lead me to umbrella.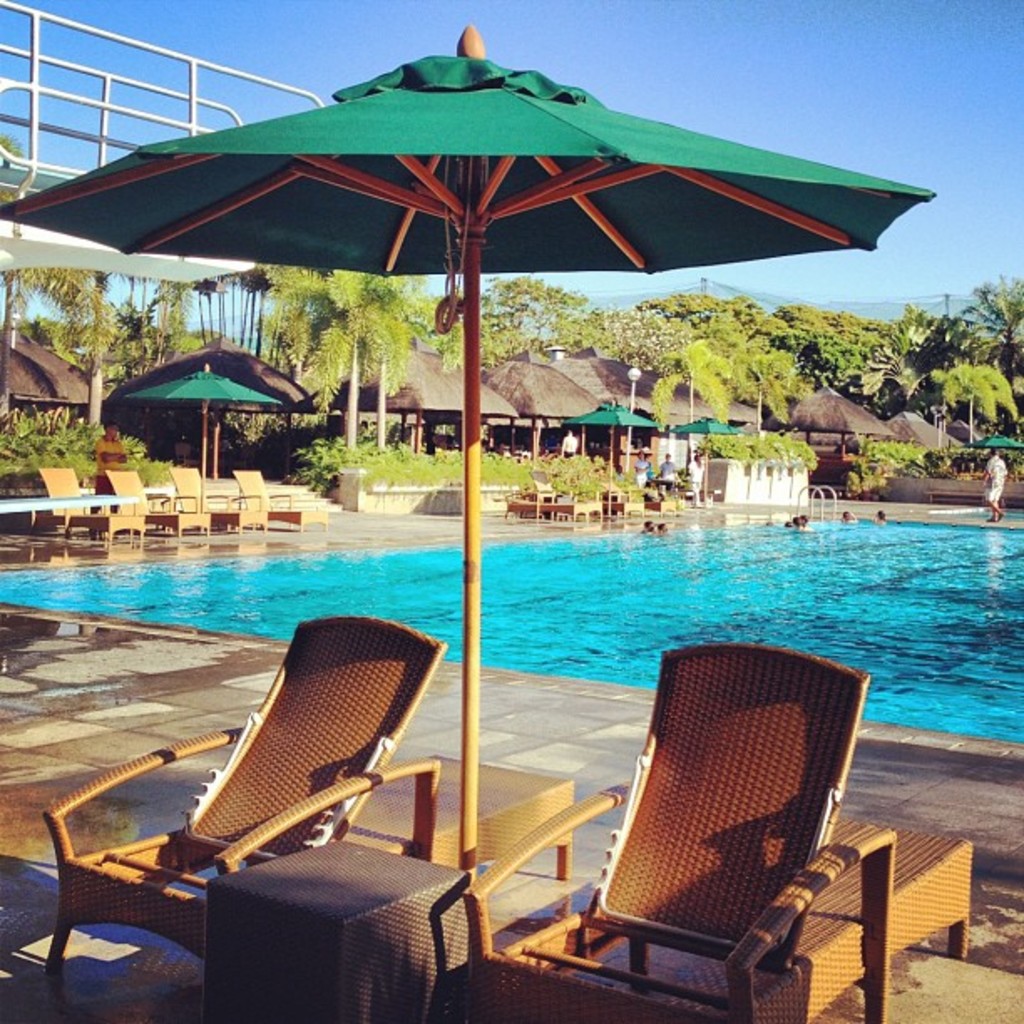
Lead to box=[559, 403, 659, 484].
